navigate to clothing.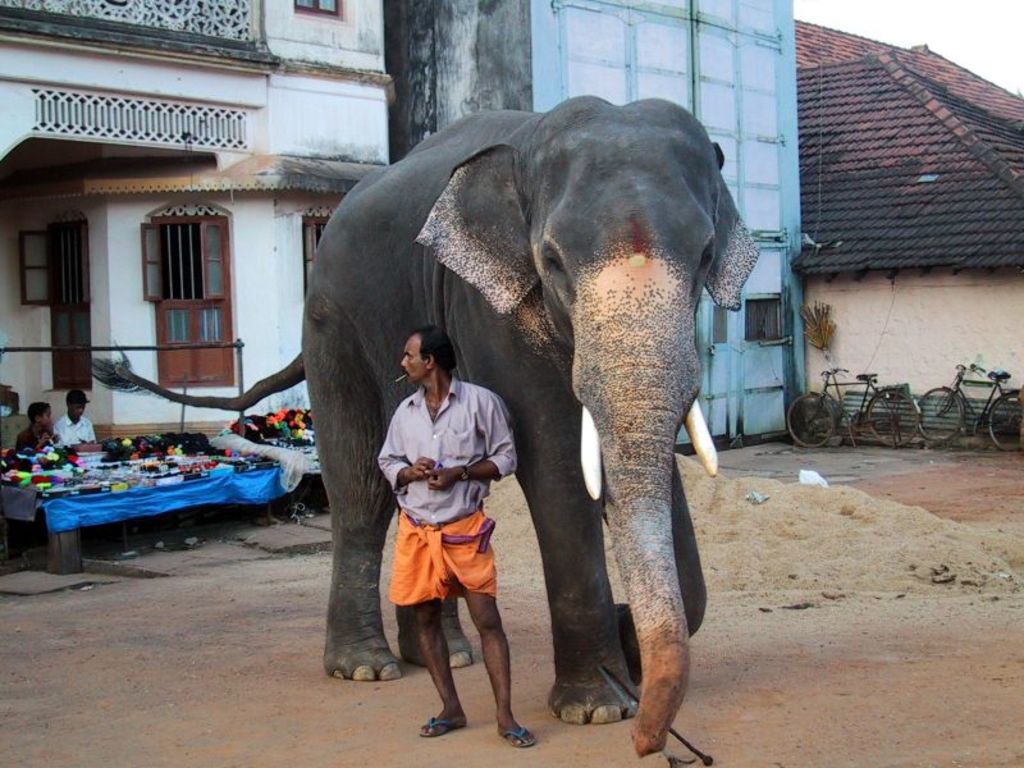
Navigation target: (left=56, top=416, right=96, bottom=448).
